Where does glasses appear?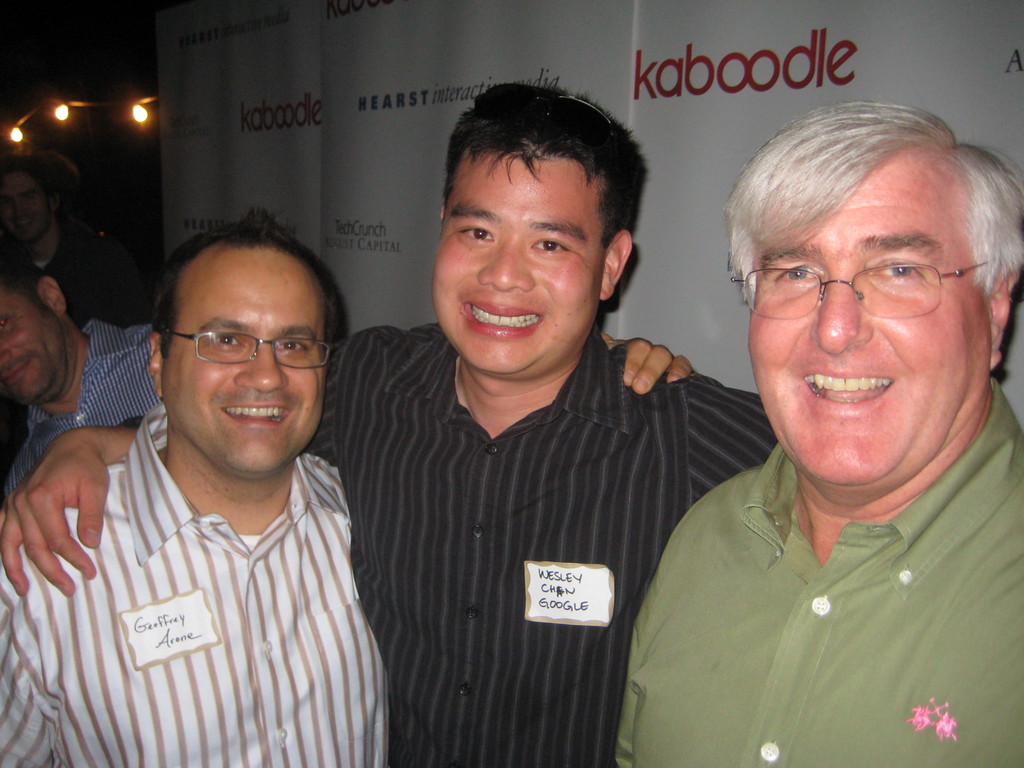
Appears at (x1=154, y1=317, x2=316, y2=374).
